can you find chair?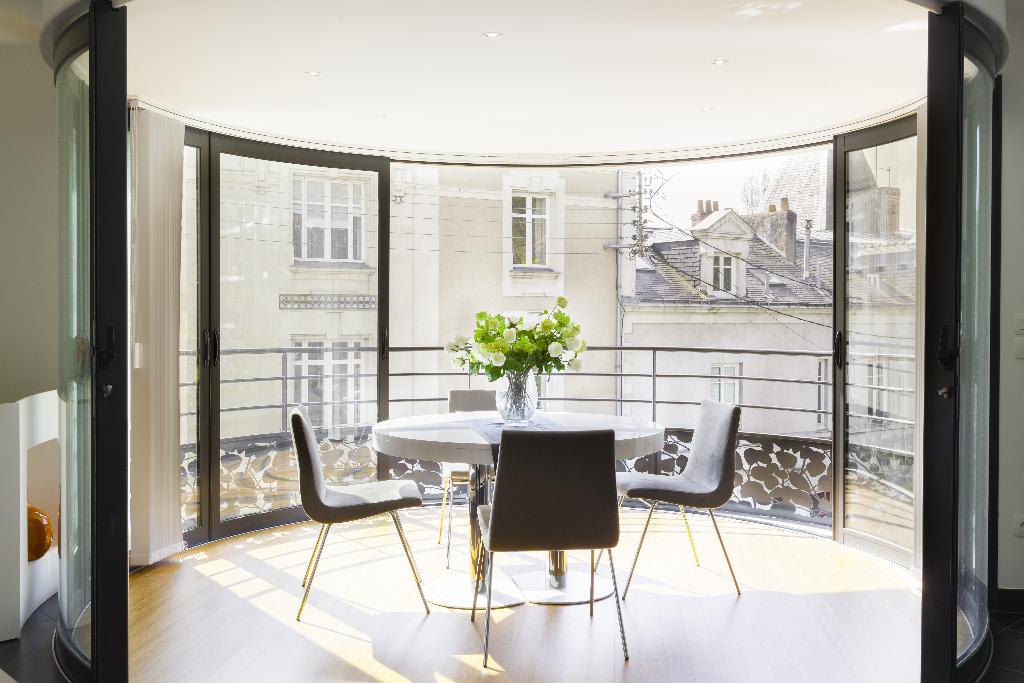
Yes, bounding box: 468/425/632/672.
